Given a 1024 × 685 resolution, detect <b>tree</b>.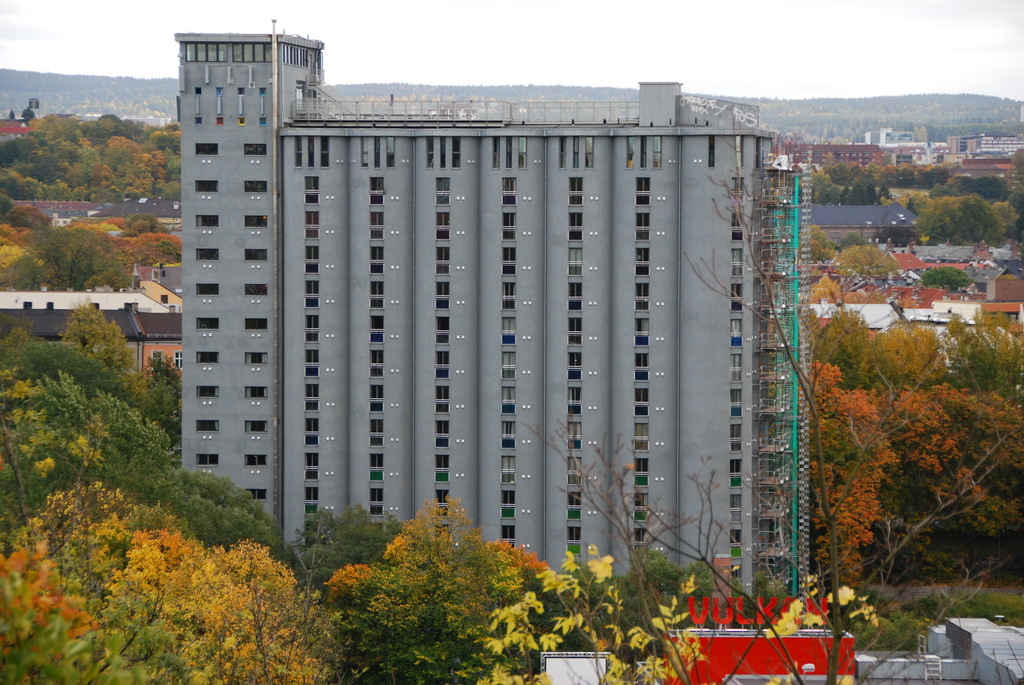
[712, 171, 1002, 684].
